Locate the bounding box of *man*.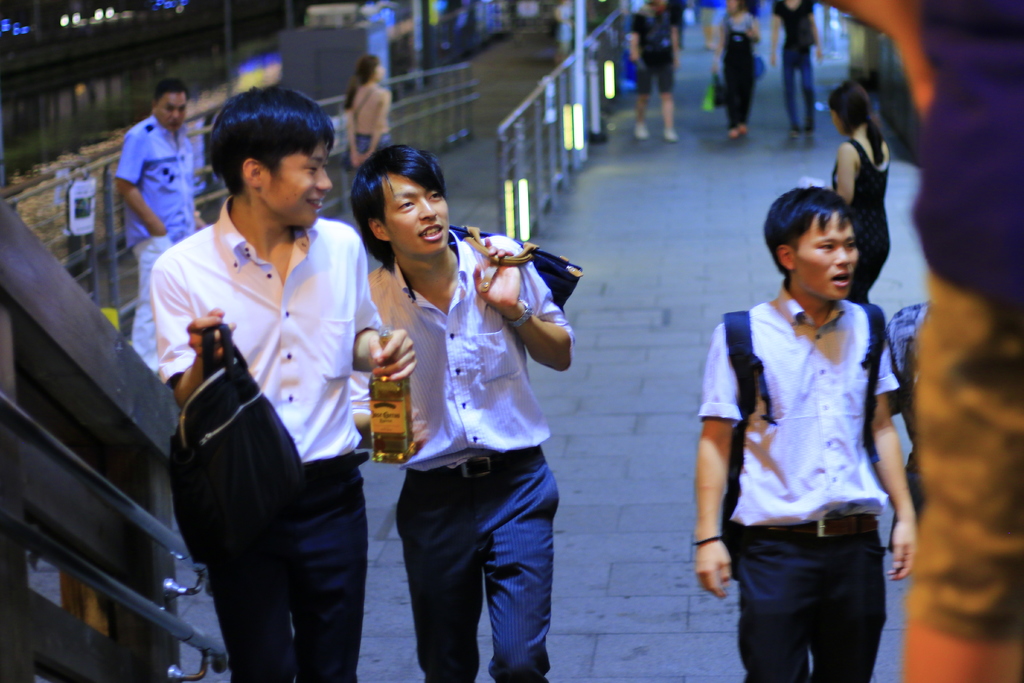
Bounding box: 143,91,380,682.
